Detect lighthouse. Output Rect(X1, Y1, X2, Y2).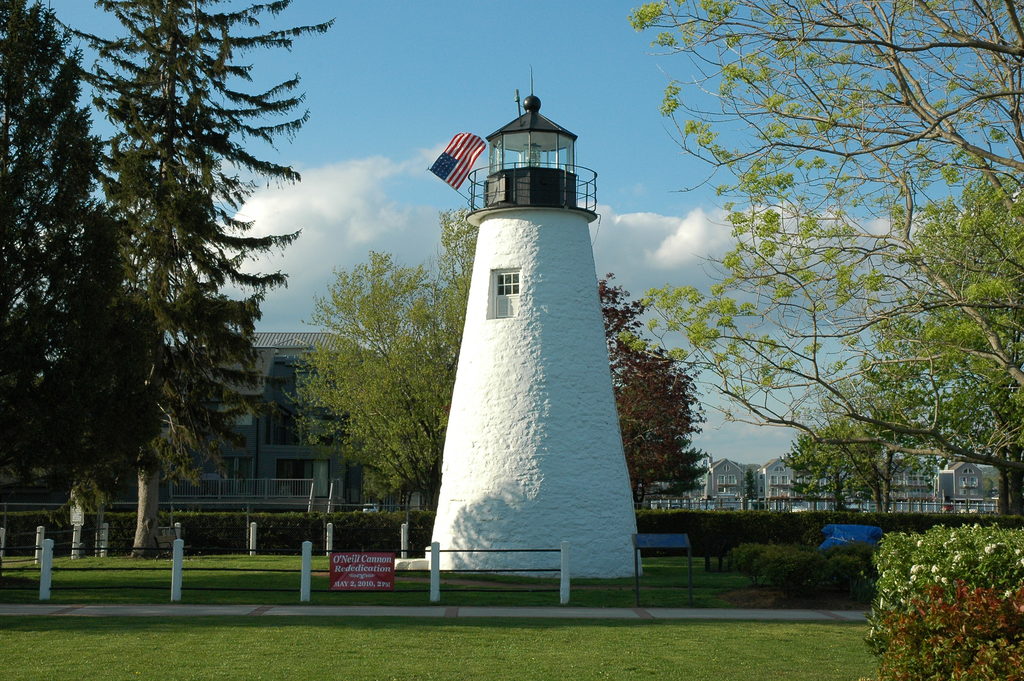
Rect(401, 76, 671, 600).
